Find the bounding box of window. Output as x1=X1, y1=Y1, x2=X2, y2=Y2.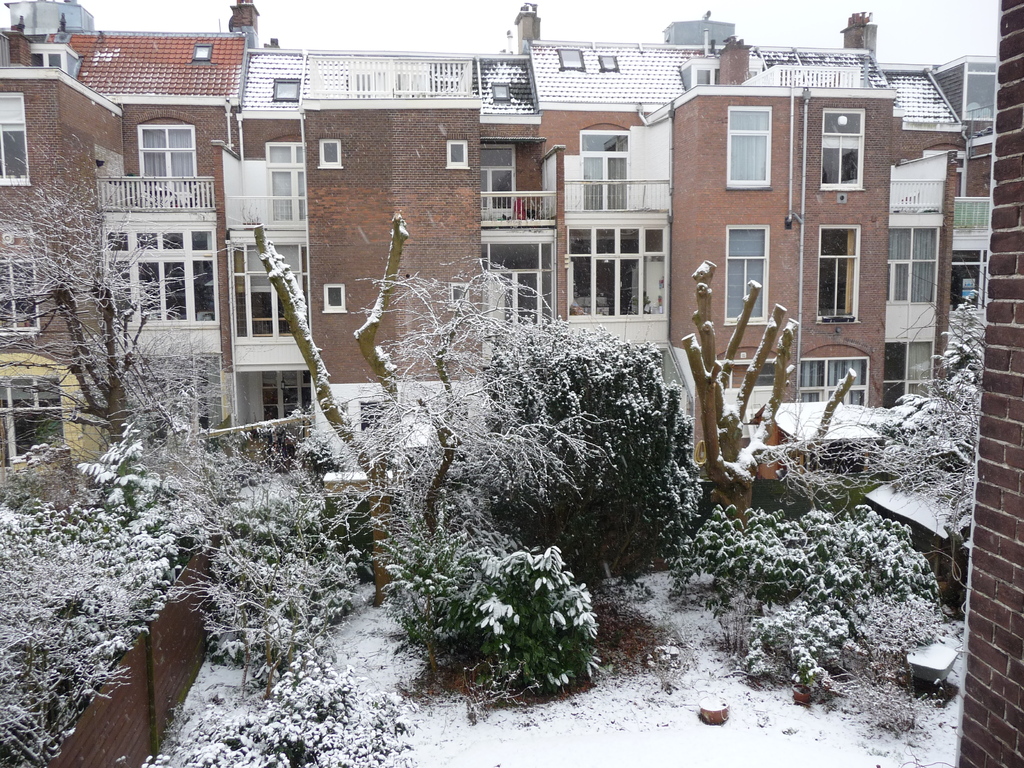
x1=724, y1=221, x2=768, y2=324.
